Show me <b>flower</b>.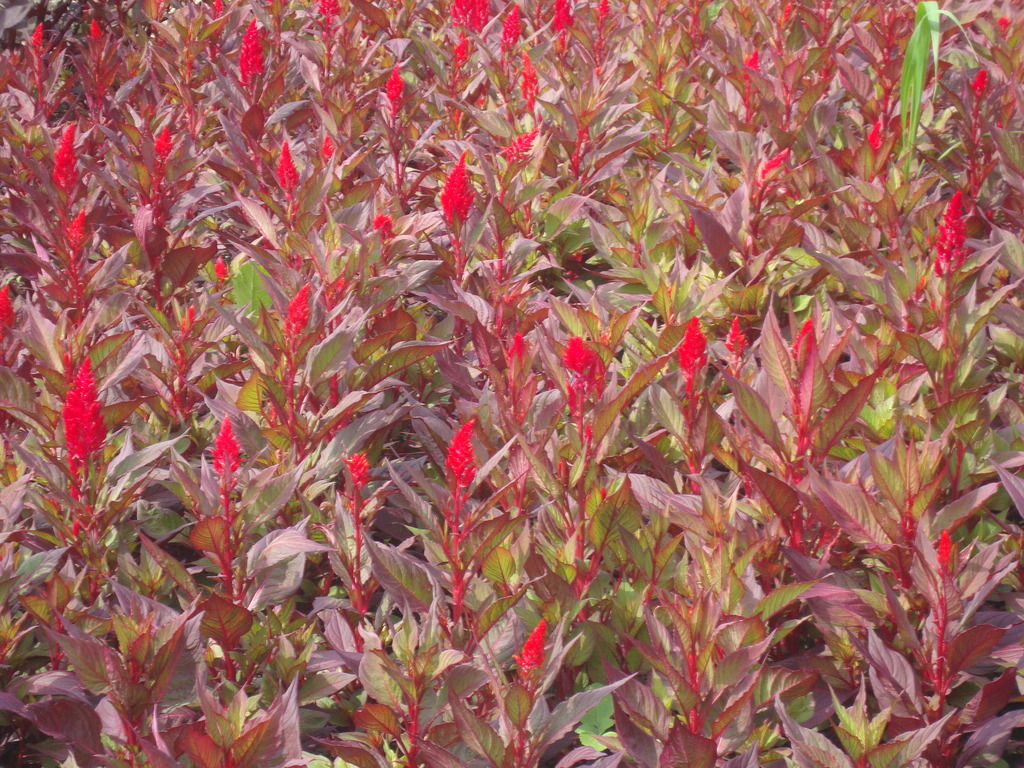
<b>flower</b> is here: locate(738, 51, 758, 76).
